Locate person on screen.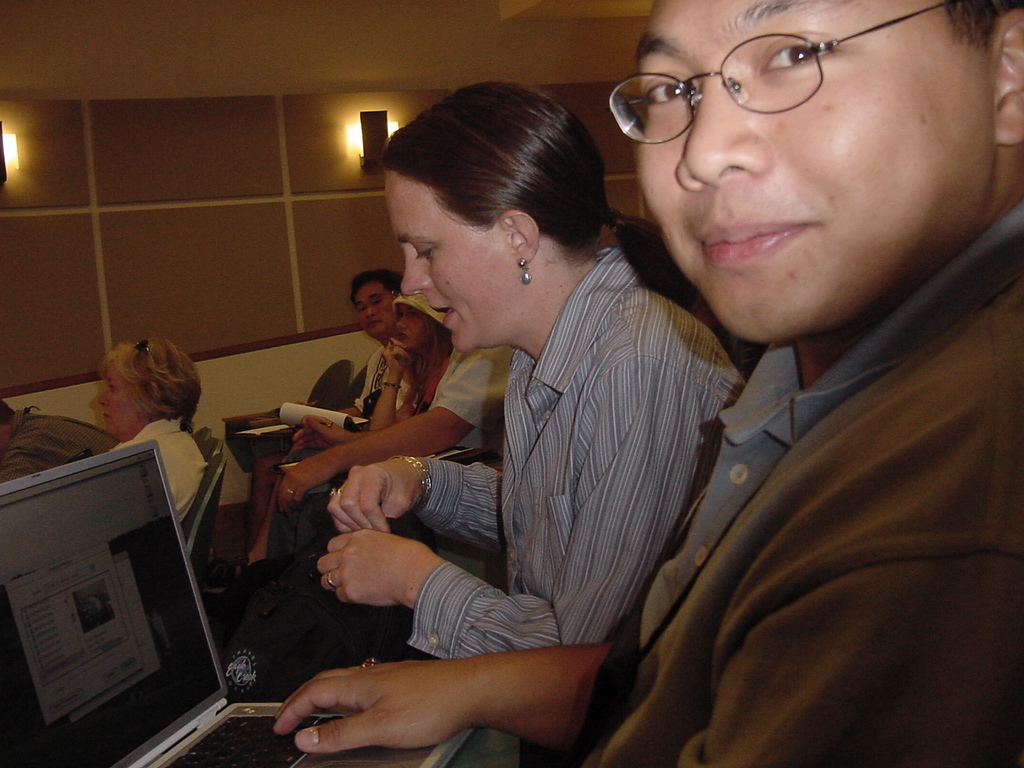
On screen at [318,78,749,659].
